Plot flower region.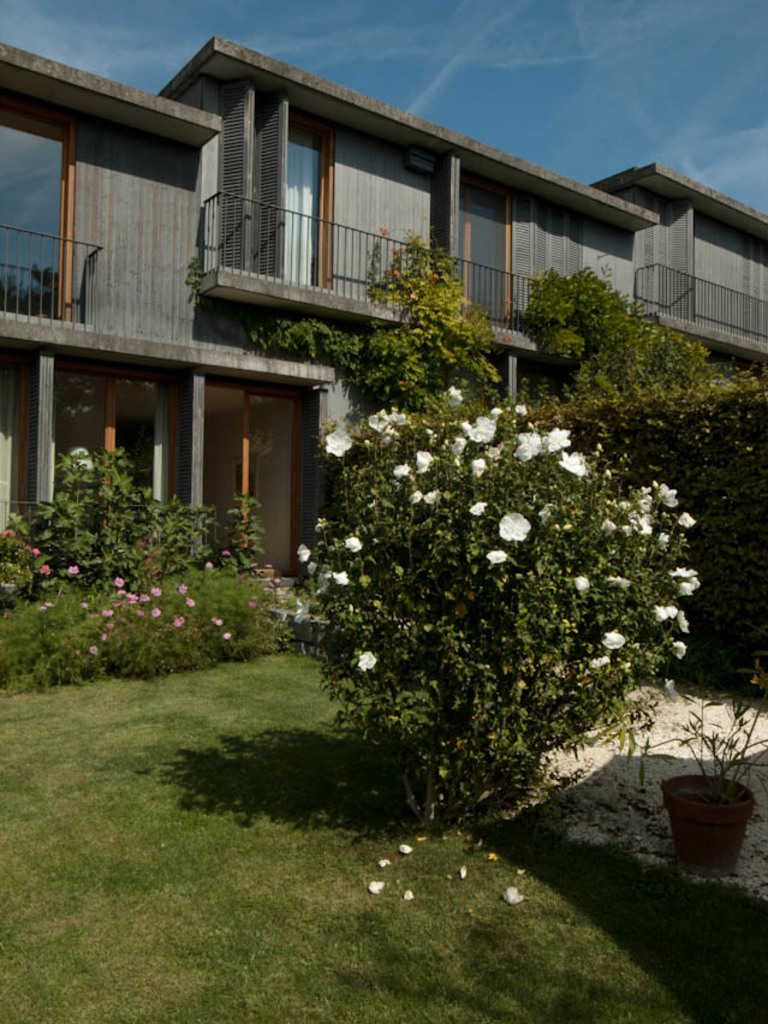
Plotted at crop(294, 543, 311, 560).
